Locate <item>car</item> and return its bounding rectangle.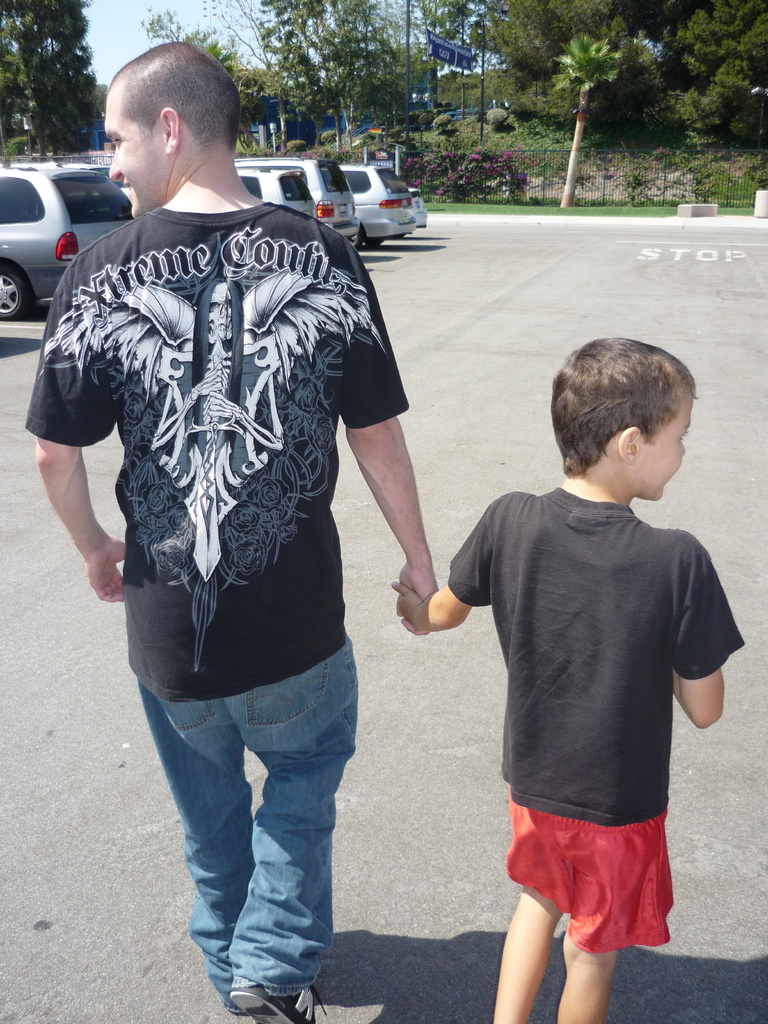
[236,163,310,221].
